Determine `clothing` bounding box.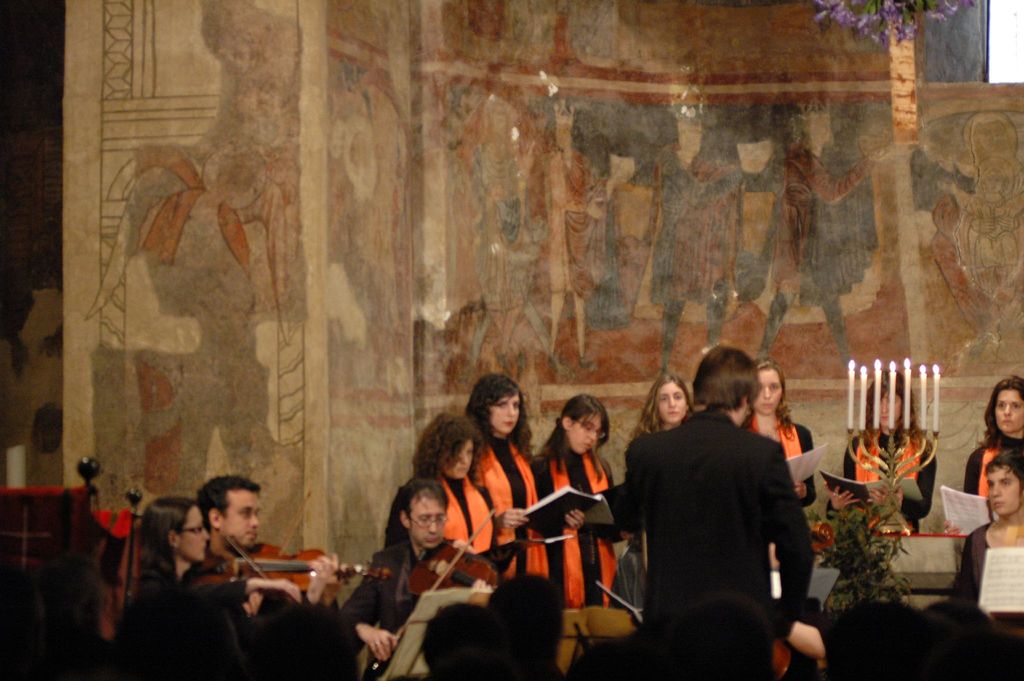
Determined: 529, 148, 602, 307.
